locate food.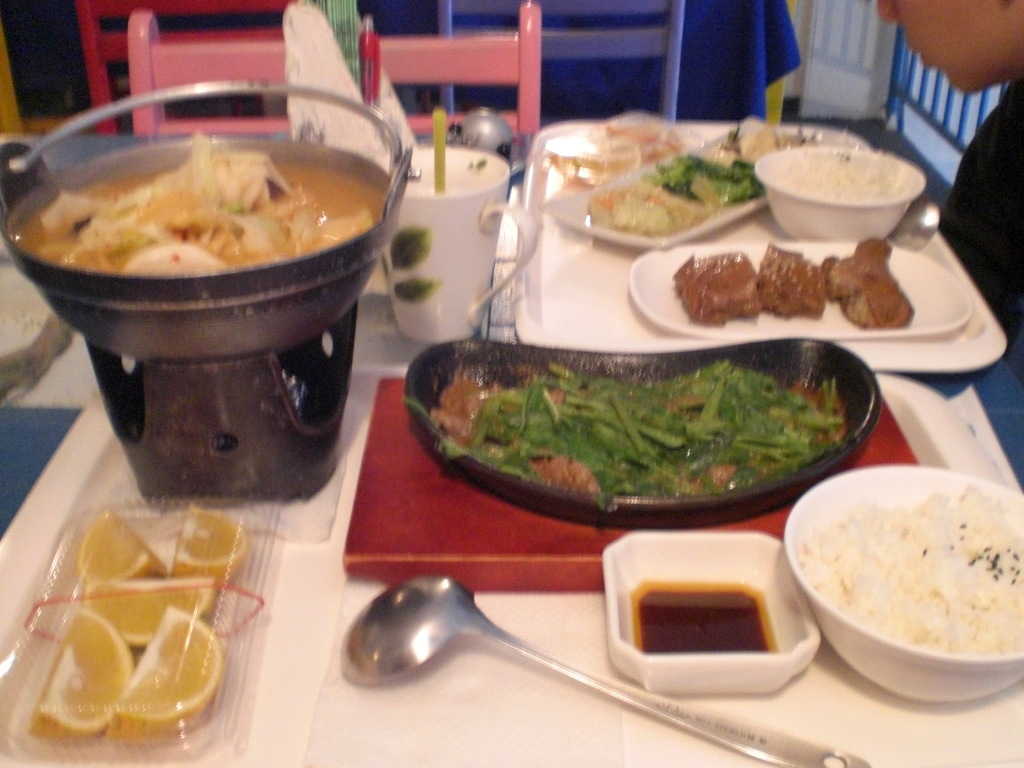
Bounding box: [x1=402, y1=359, x2=849, y2=512].
